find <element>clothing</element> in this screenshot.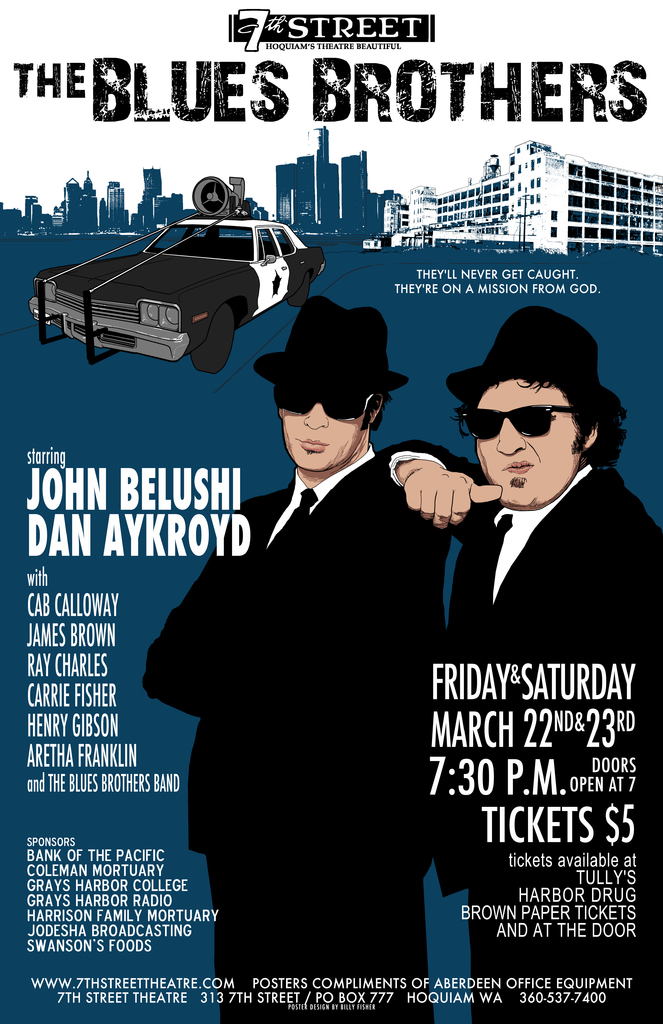
The bounding box for <element>clothing</element> is 380 437 662 1023.
